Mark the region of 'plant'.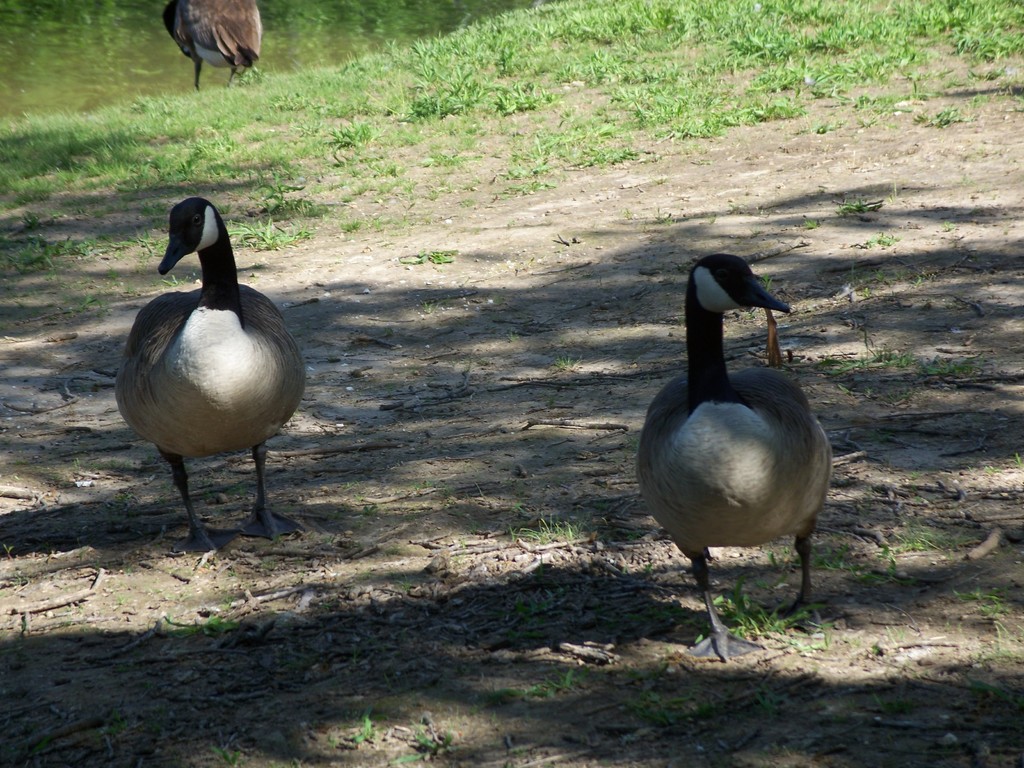
Region: box=[769, 545, 796, 572].
